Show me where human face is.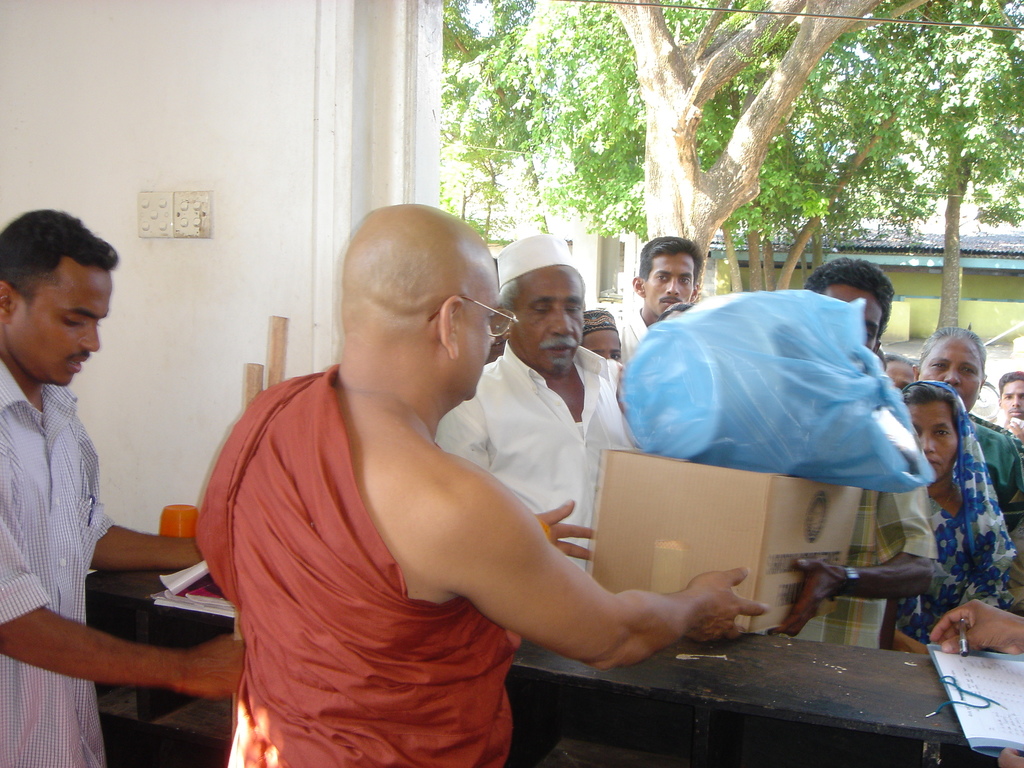
human face is at {"x1": 456, "y1": 273, "x2": 499, "y2": 399}.
